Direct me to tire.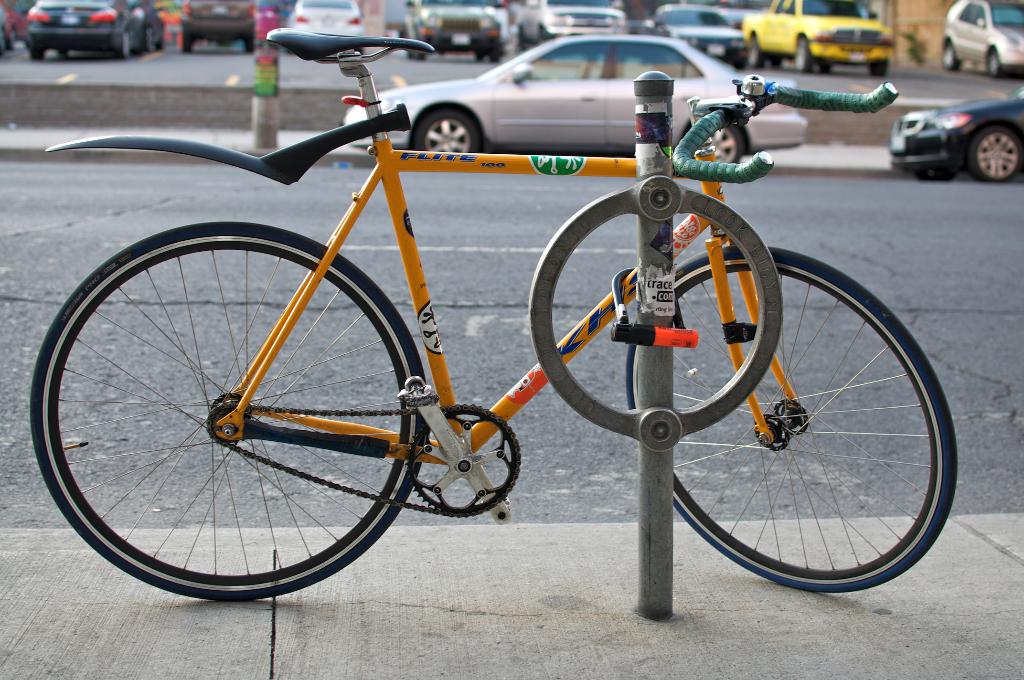
Direction: bbox(940, 38, 962, 72).
